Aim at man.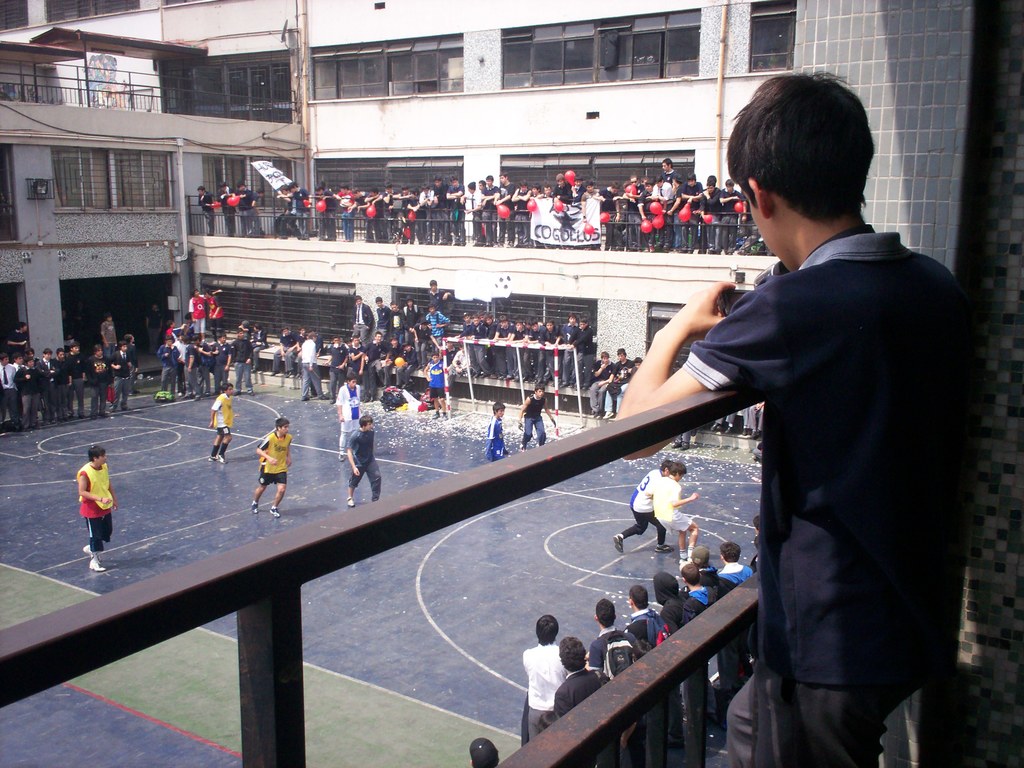
Aimed at box(498, 317, 516, 379).
